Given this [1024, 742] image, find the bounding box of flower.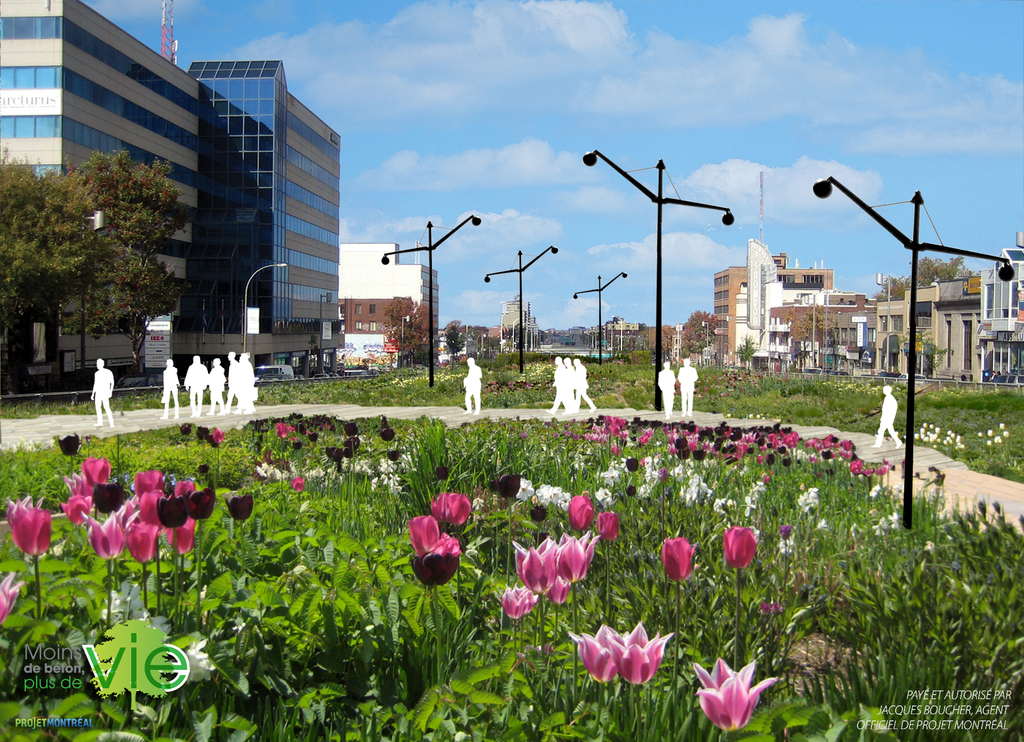
(x1=57, y1=430, x2=83, y2=461).
